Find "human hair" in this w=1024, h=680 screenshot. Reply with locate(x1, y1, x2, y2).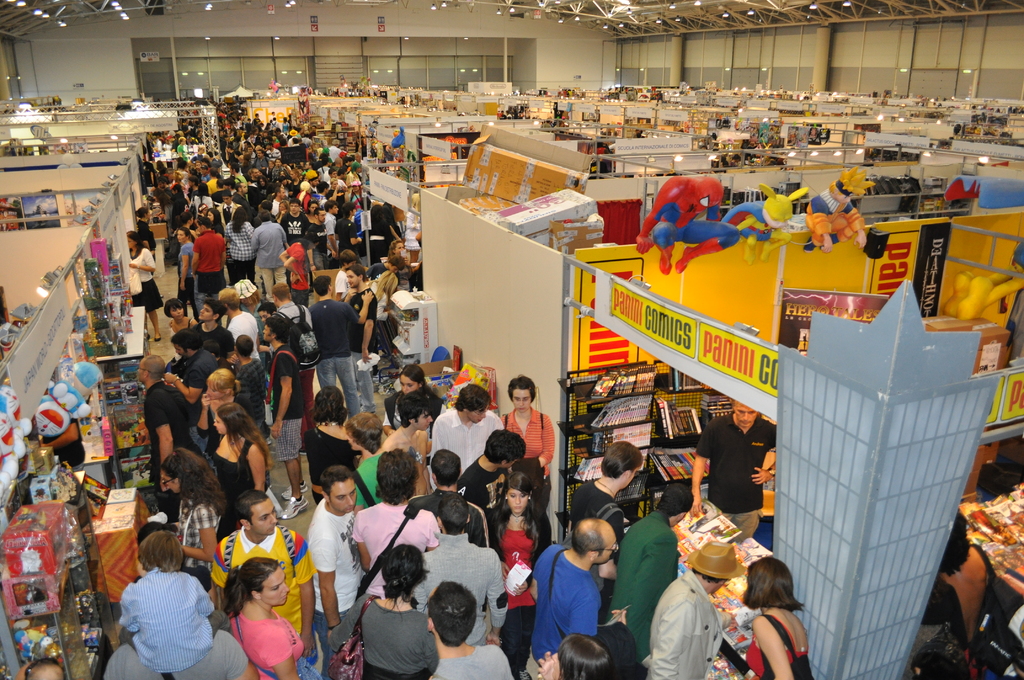
locate(396, 393, 433, 428).
